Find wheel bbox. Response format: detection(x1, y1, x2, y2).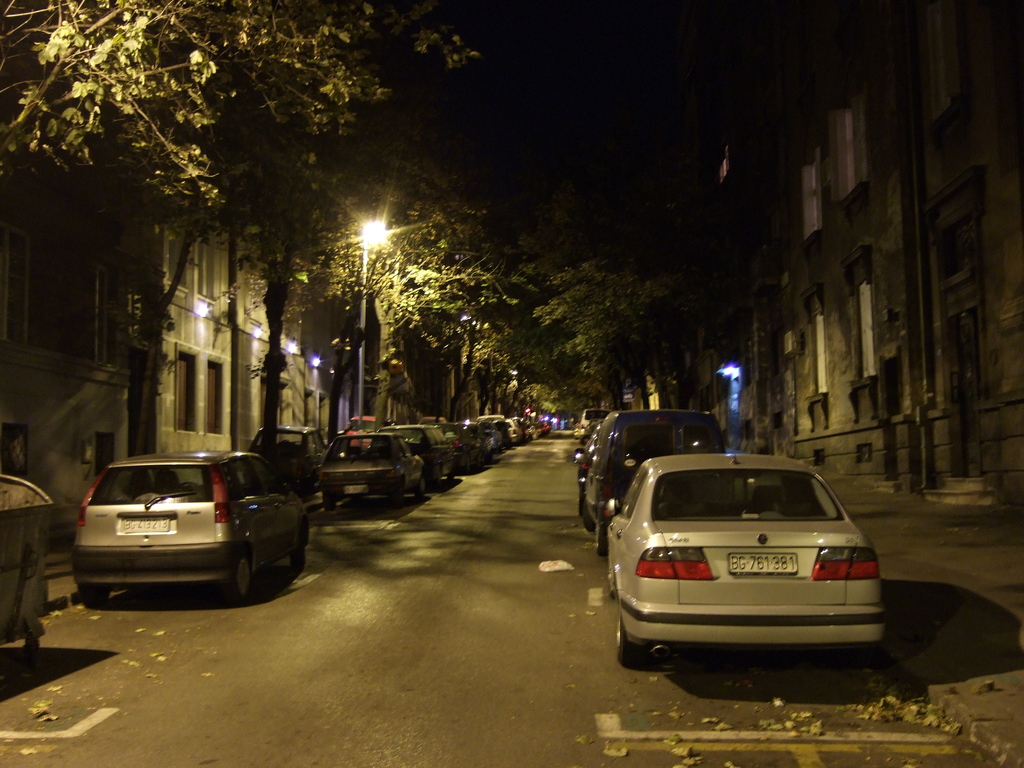
detection(580, 500, 598, 532).
